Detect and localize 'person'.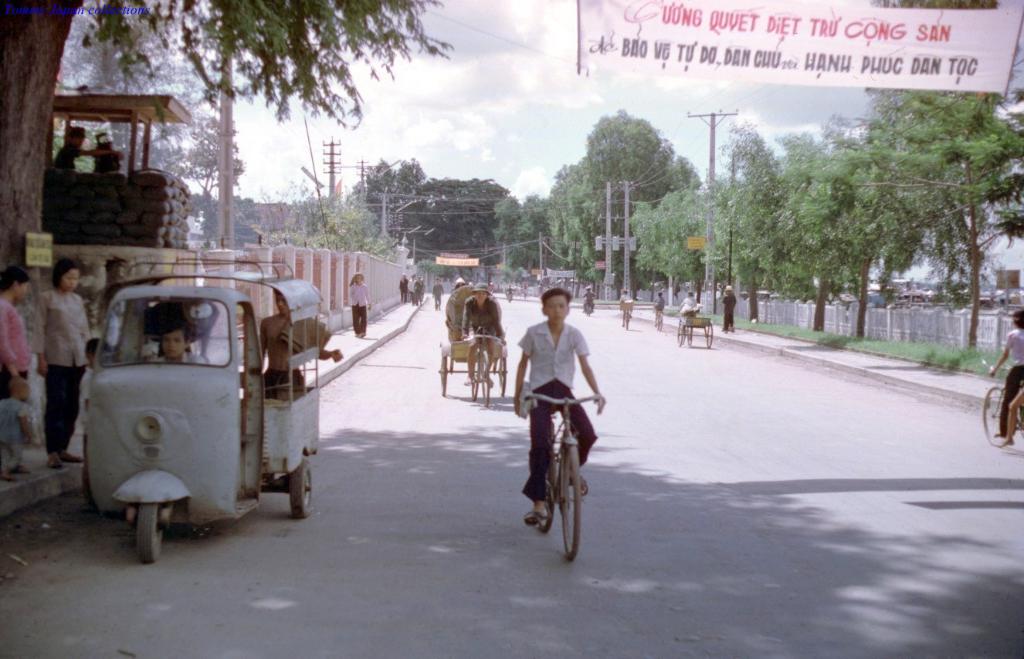
Localized at <box>7,268,33,398</box>.
